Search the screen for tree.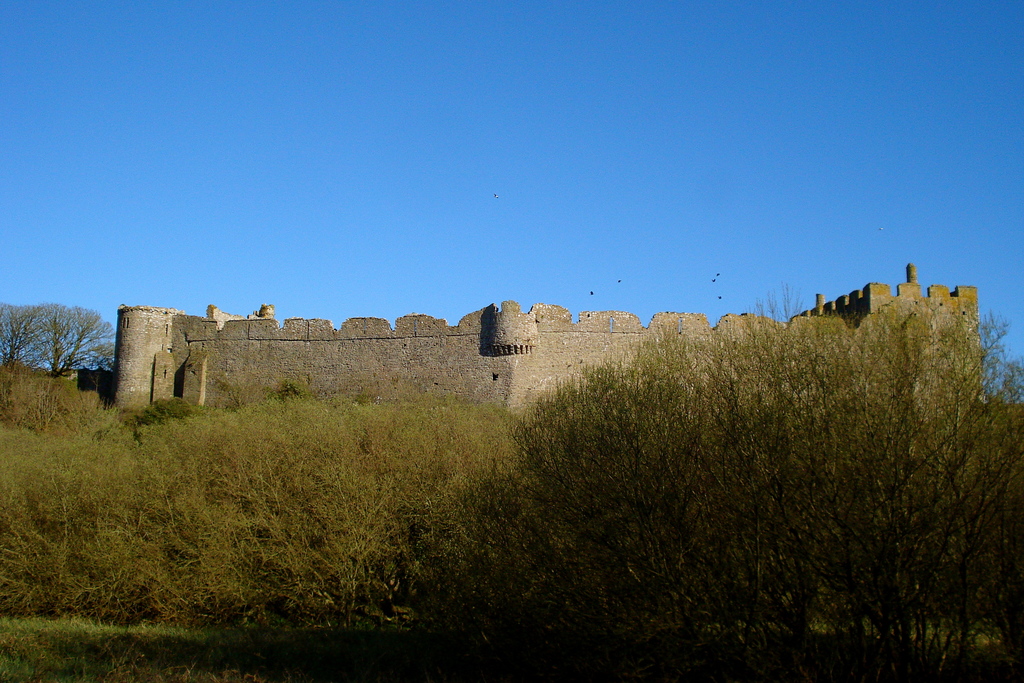
Found at [0,301,113,374].
